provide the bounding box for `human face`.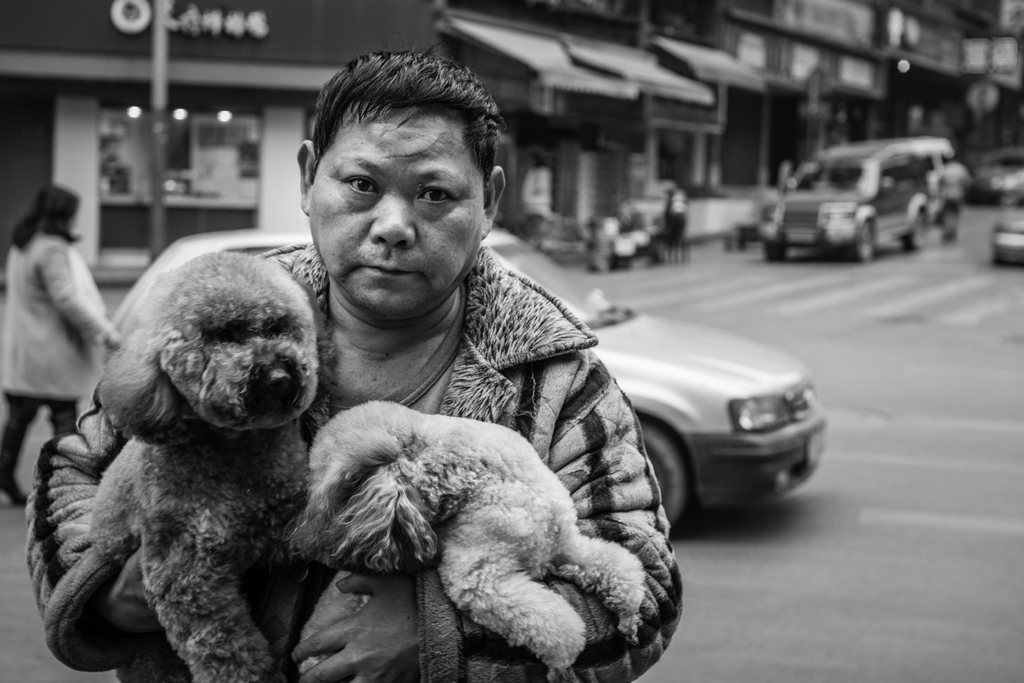
left=312, top=106, right=486, bottom=321.
